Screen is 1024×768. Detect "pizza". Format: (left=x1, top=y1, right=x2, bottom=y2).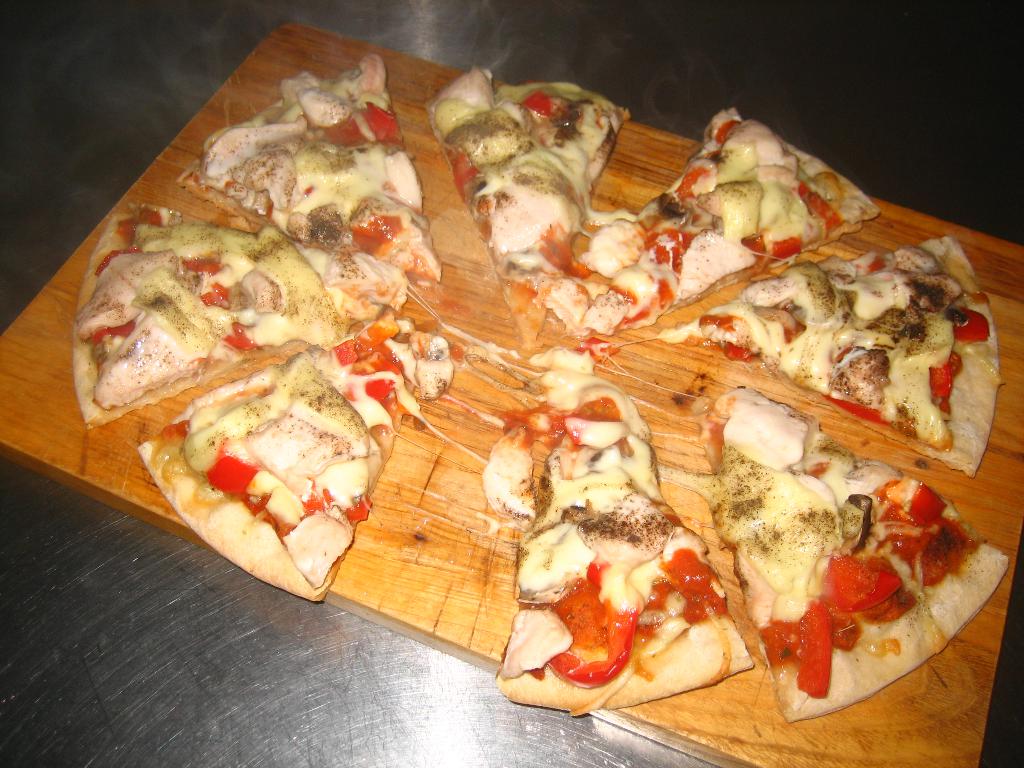
(left=67, top=193, right=394, bottom=430).
